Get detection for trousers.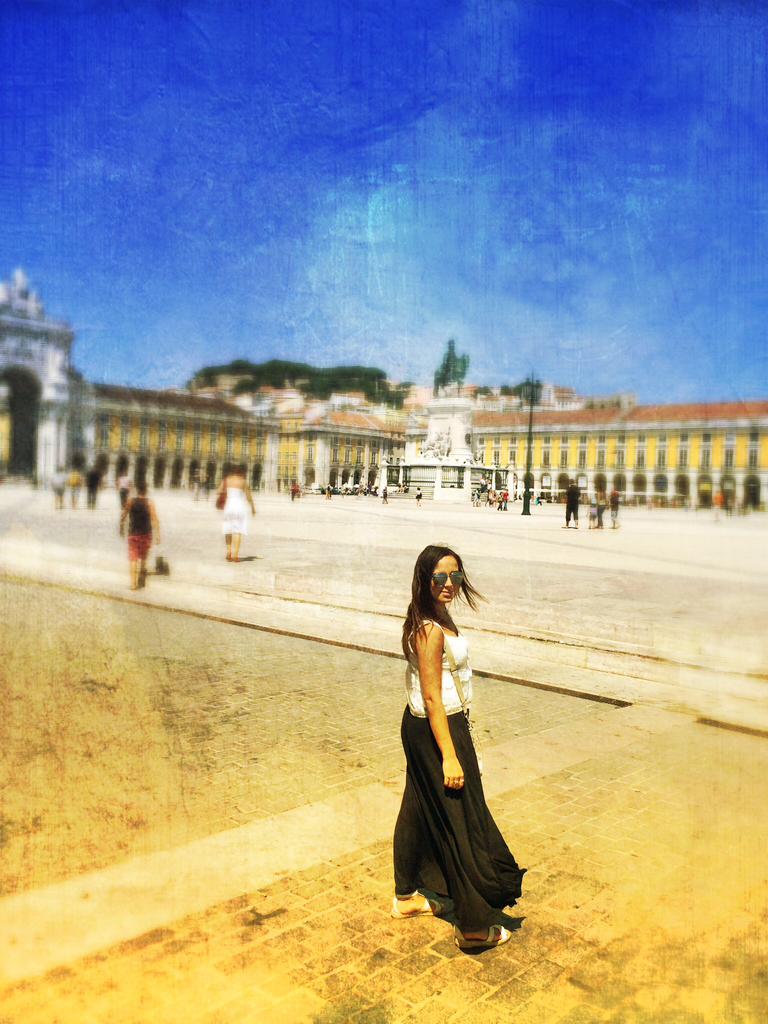
Detection: rect(86, 489, 95, 506).
